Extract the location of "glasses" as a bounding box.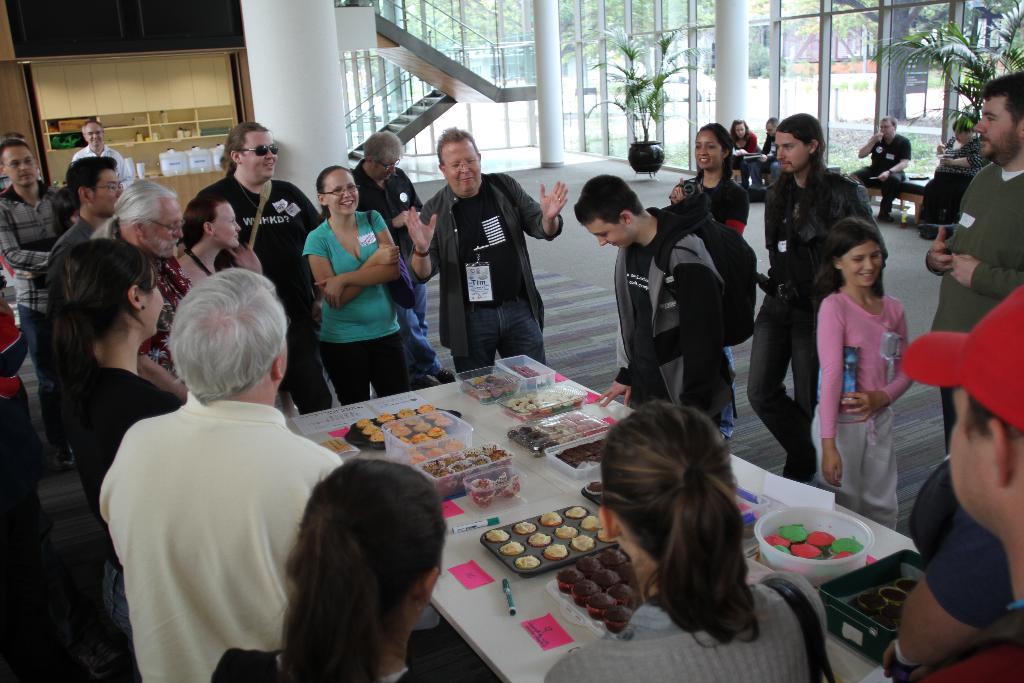
BBox(84, 177, 124, 197).
